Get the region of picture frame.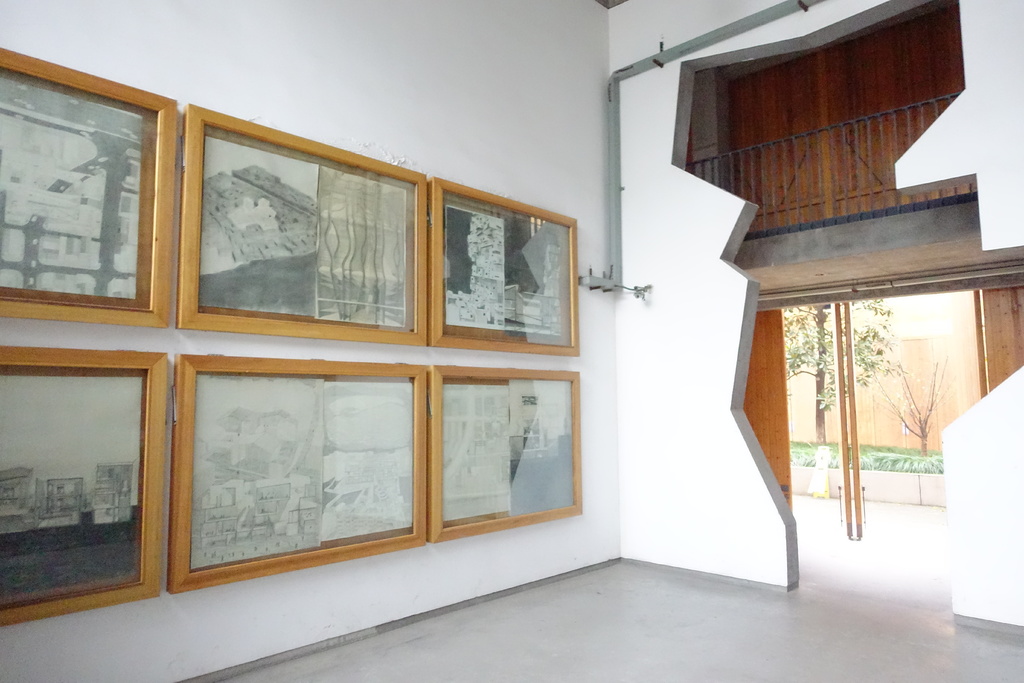
<region>172, 353, 427, 588</region>.
